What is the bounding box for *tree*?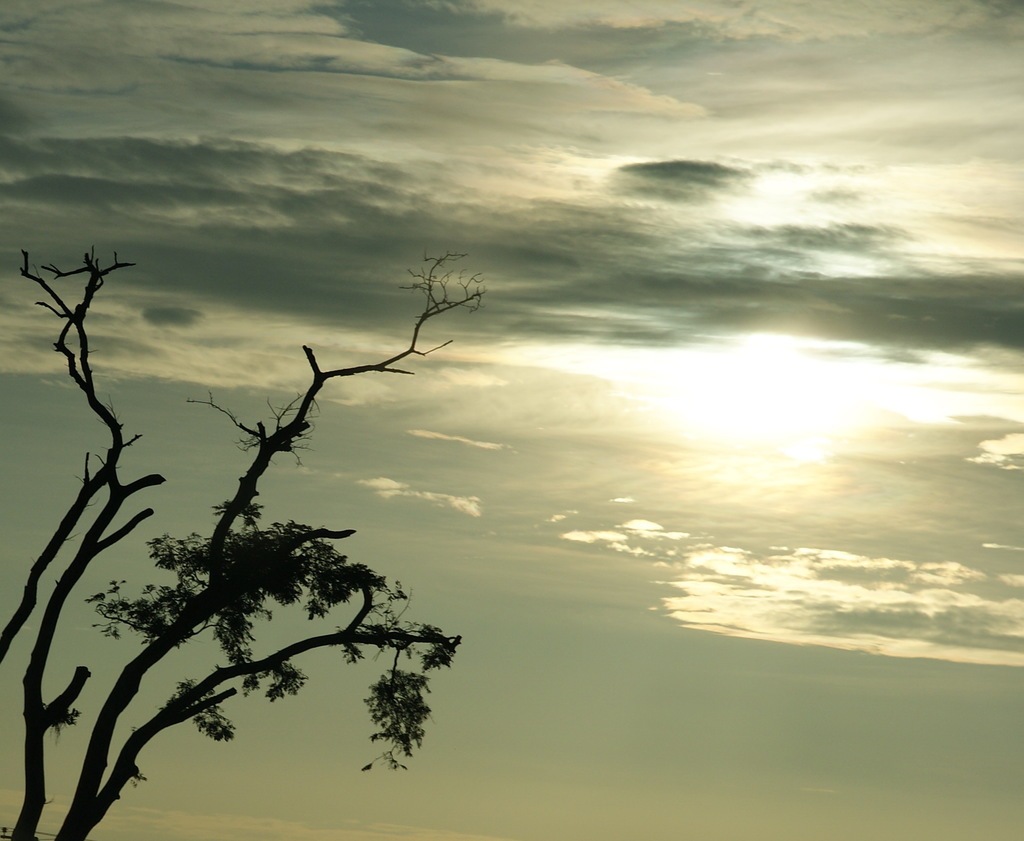
l=0, t=141, r=588, b=804.
